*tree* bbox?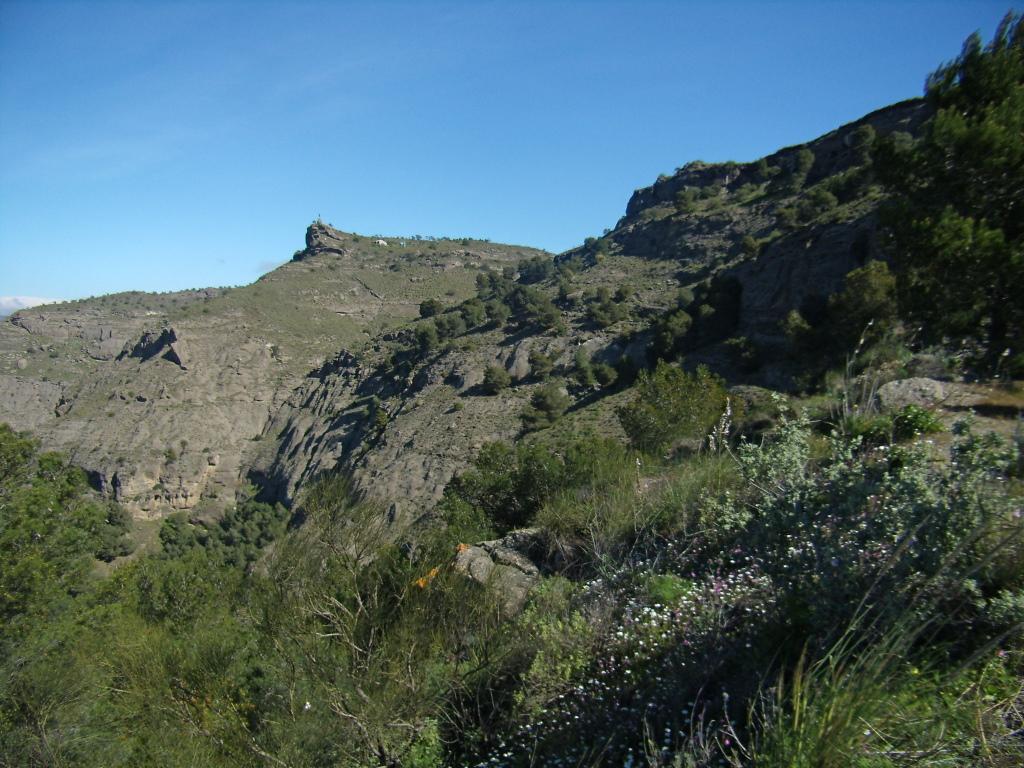
[left=482, top=359, right=515, bottom=390]
